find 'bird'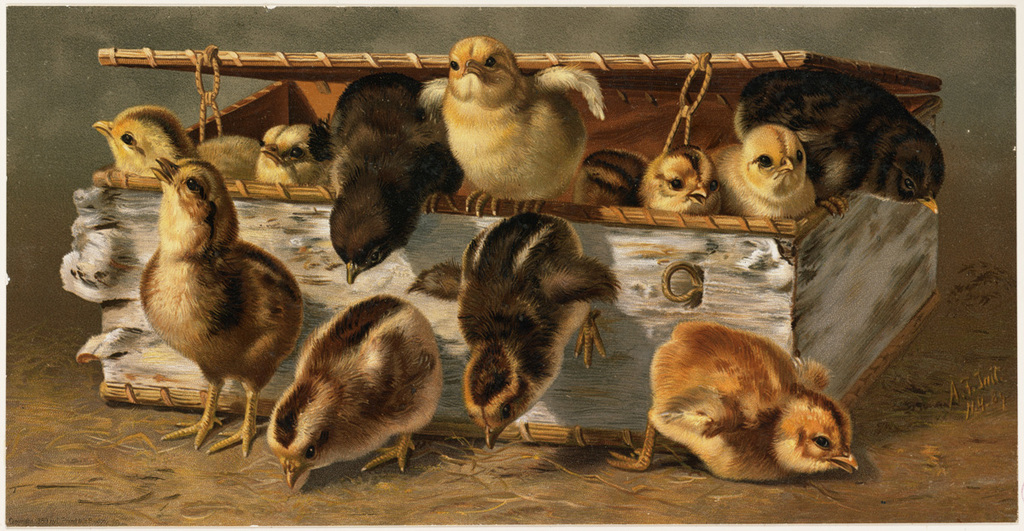
l=707, t=89, r=805, b=237
